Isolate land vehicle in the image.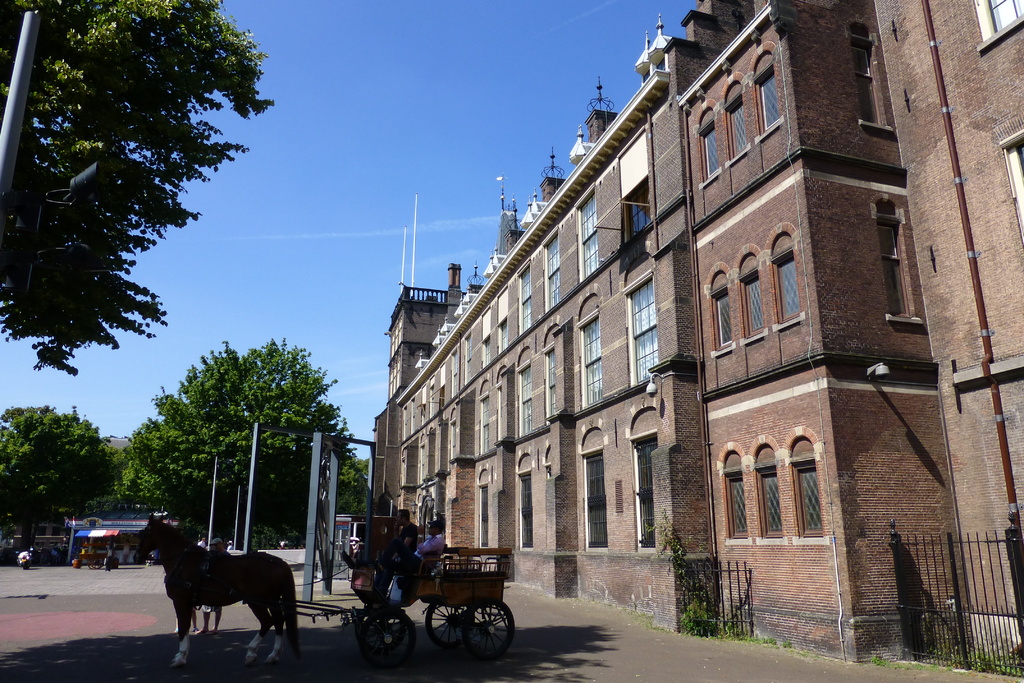
Isolated region: {"x1": 15, "y1": 545, "x2": 30, "y2": 574}.
